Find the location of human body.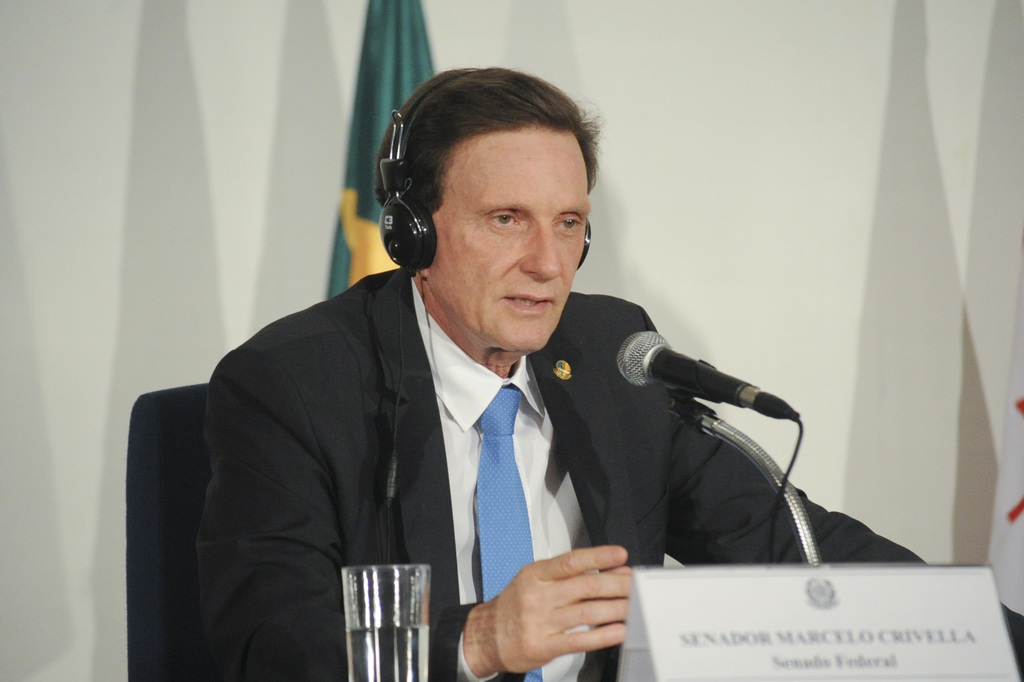
Location: (x1=194, y1=65, x2=1023, y2=681).
